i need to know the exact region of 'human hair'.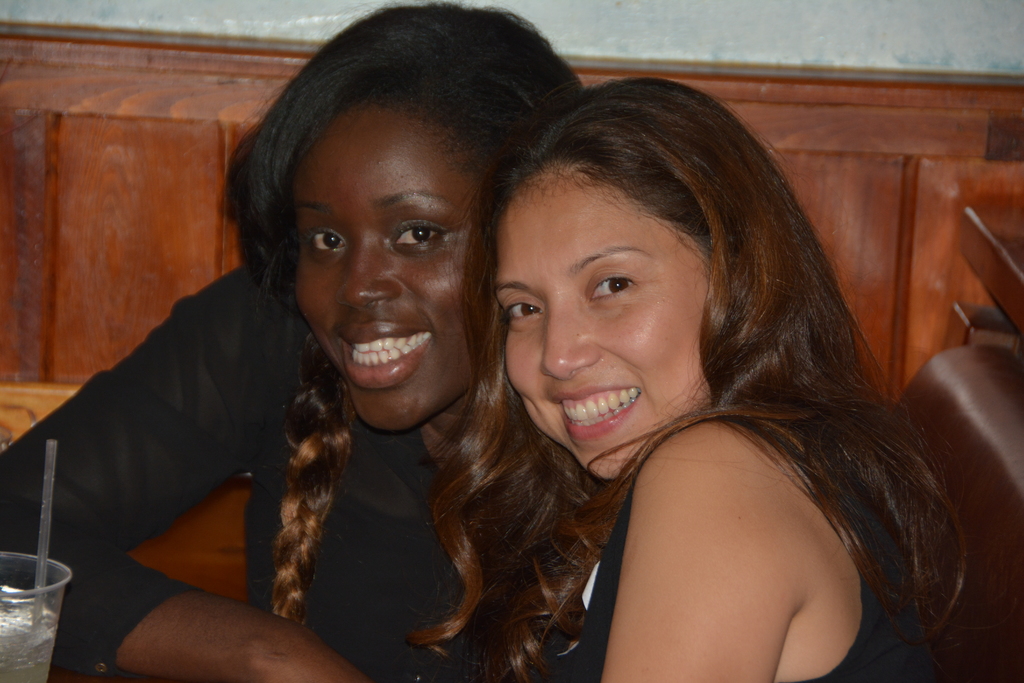
Region: left=218, top=0, right=599, bottom=626.
